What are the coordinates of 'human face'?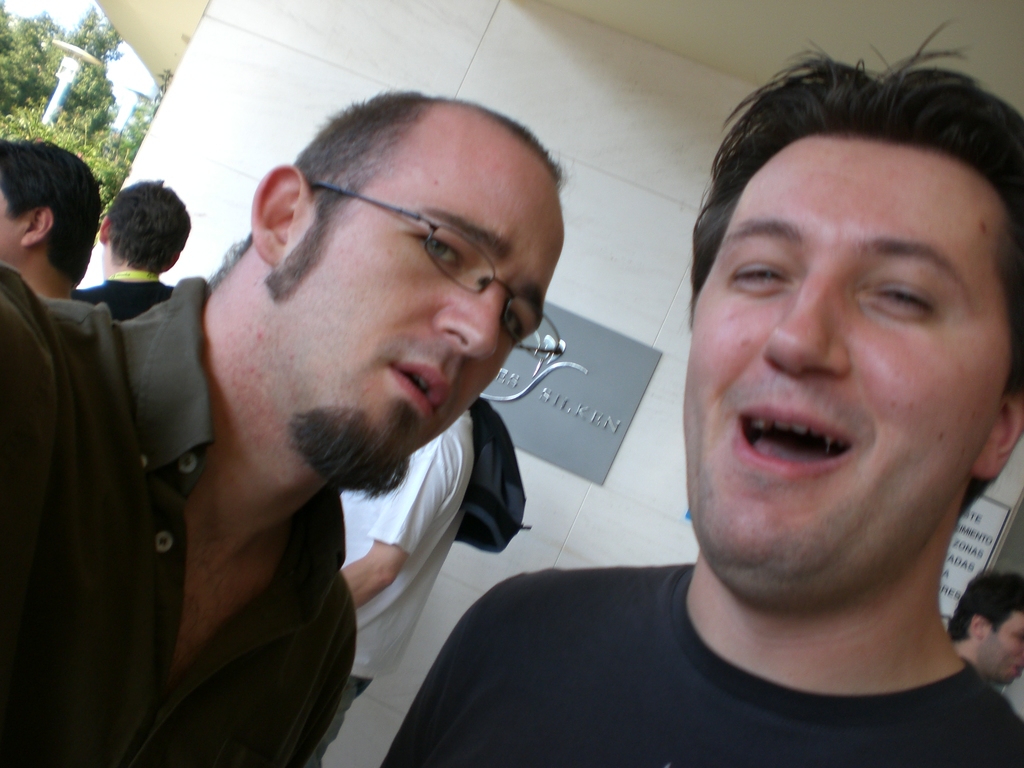
[979,612,1023,689].
